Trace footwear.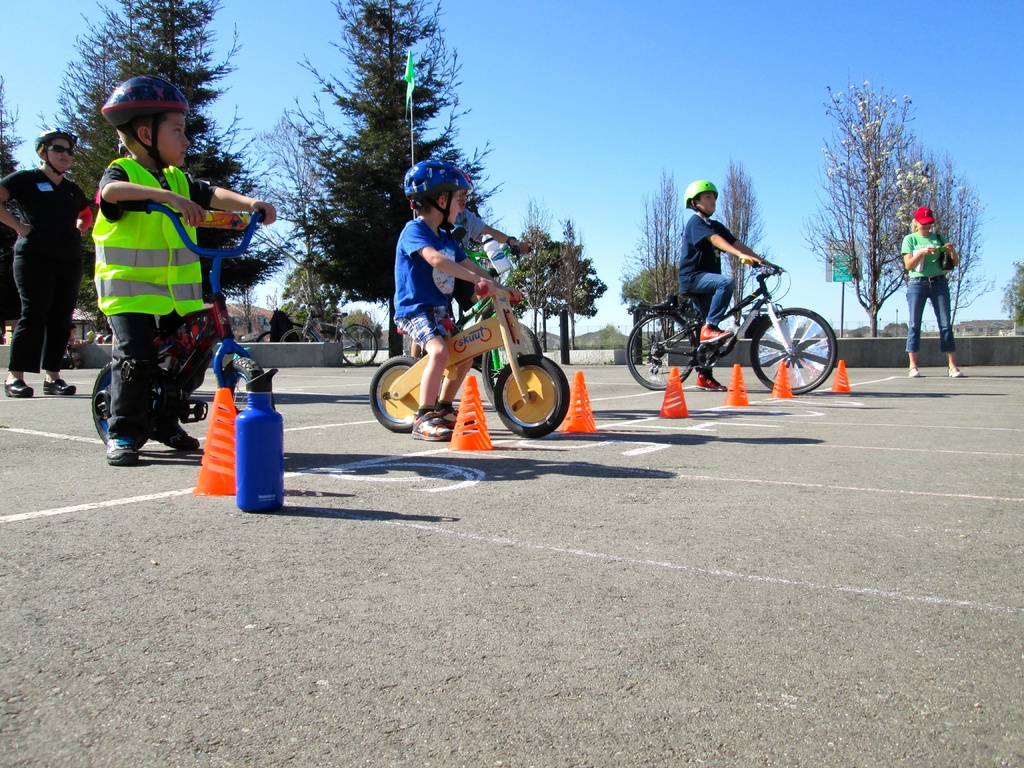
Traced to [41,378,77,397].
